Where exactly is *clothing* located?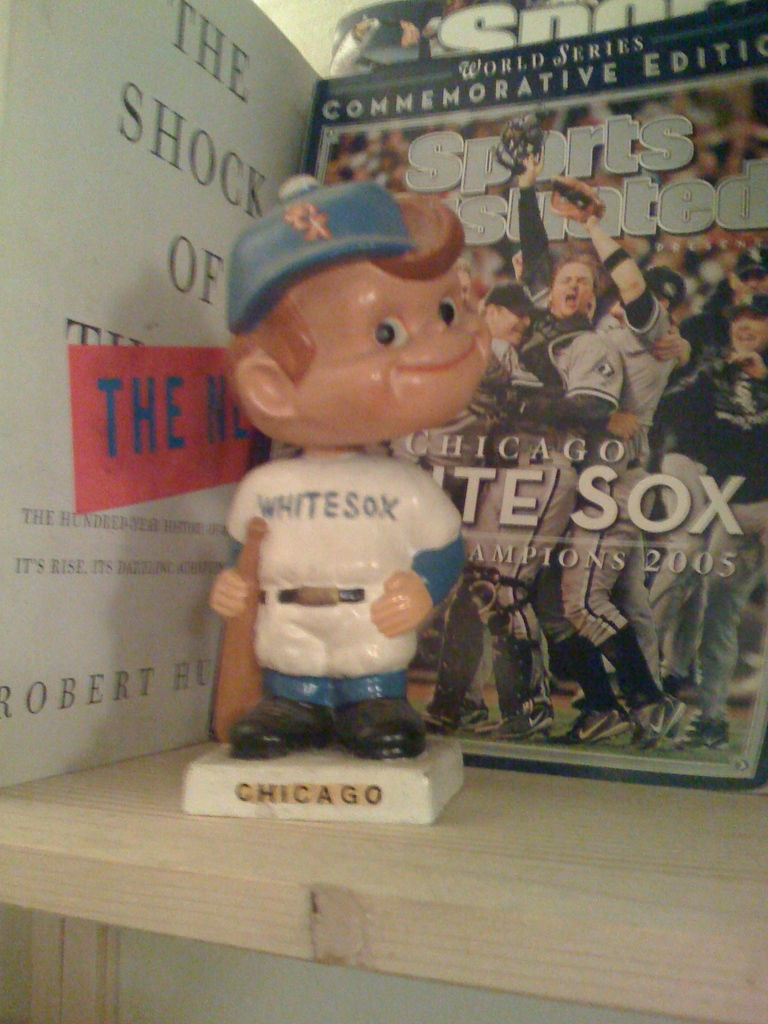
Its bounding box is (x1=427, y1=312, x2=625, y2=717).
